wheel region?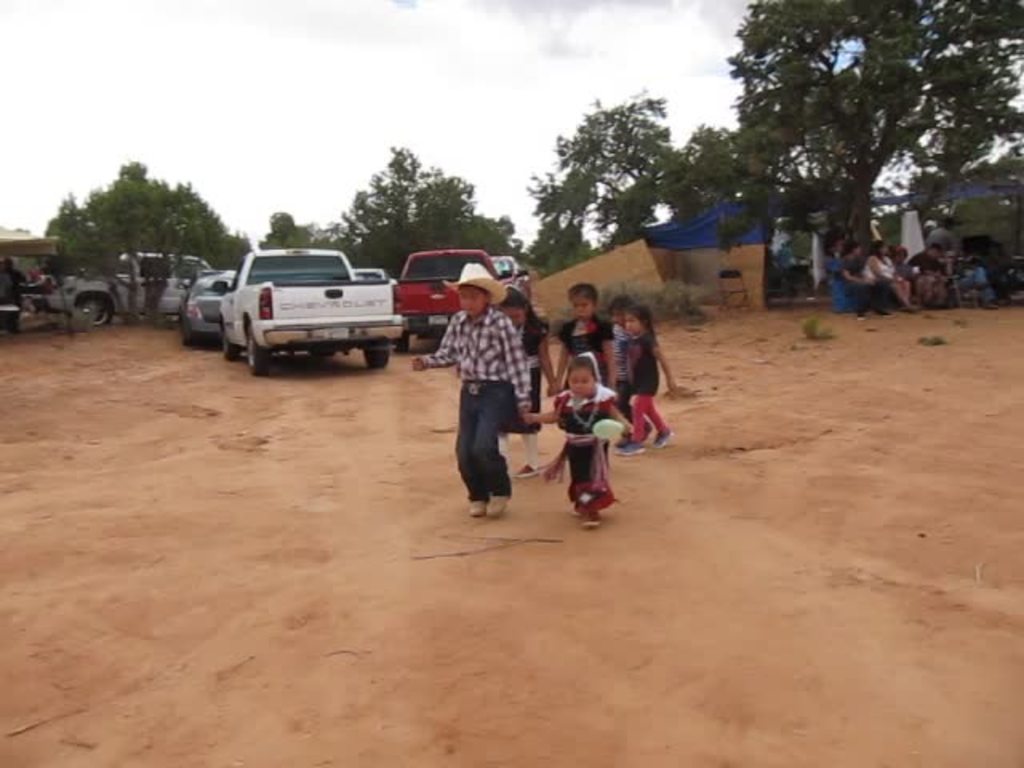
<bbox>181, 322, 194, 346</bbox>
